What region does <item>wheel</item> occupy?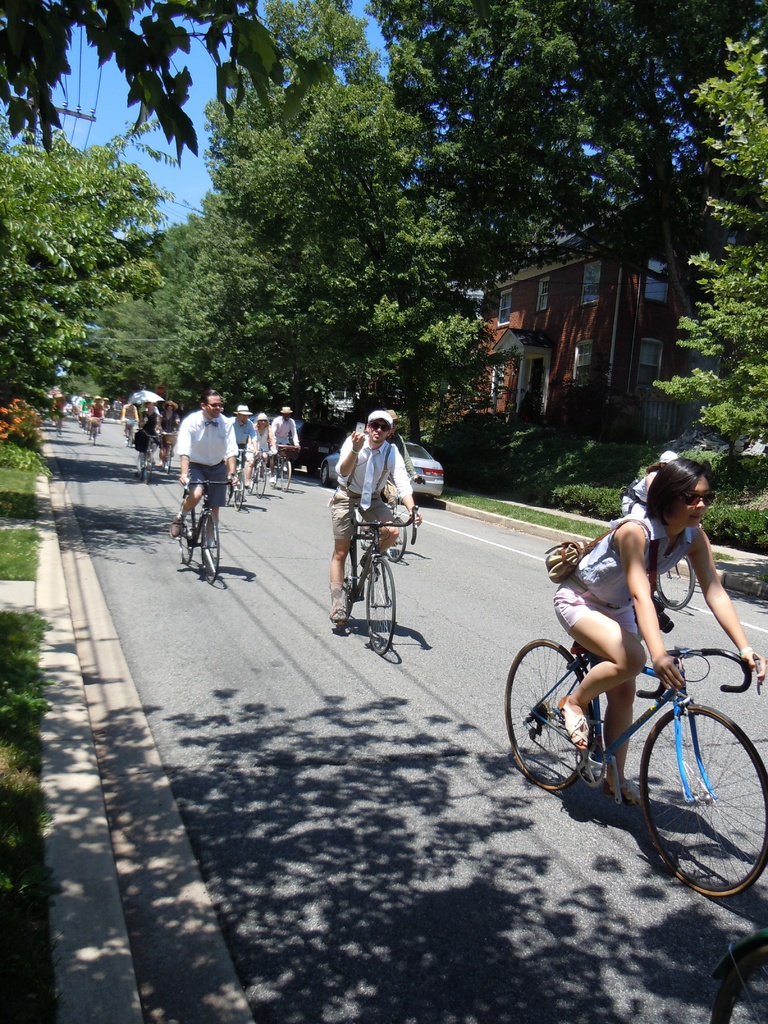
left=92, top=424, right=97, bottom=447.
